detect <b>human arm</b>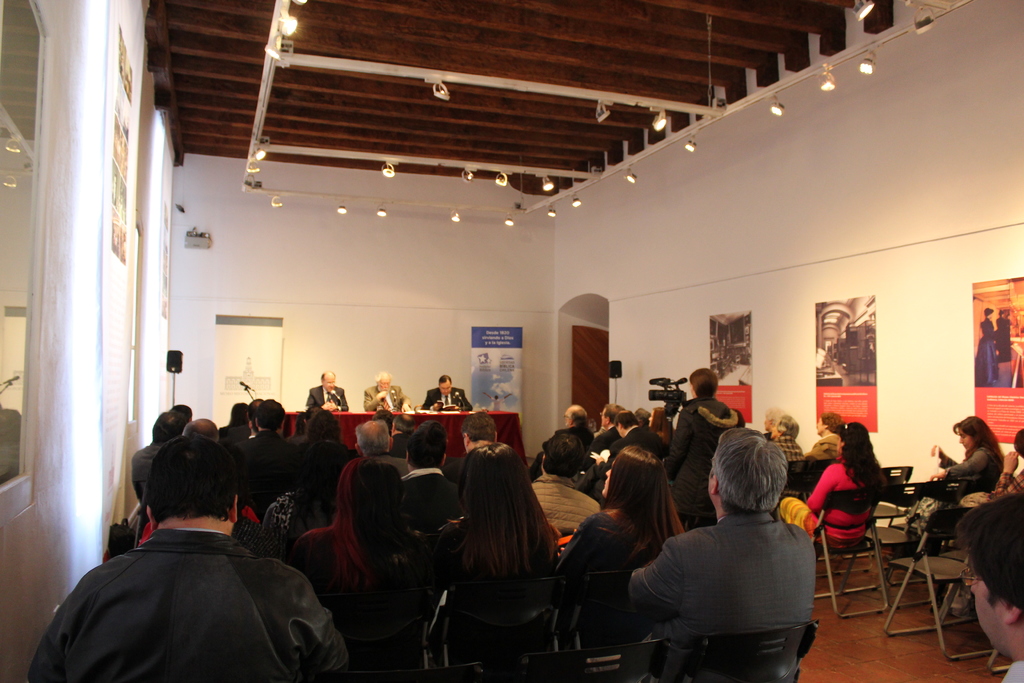
{"left": 663, "top": 414, "right": 692, "bottom": 483}
